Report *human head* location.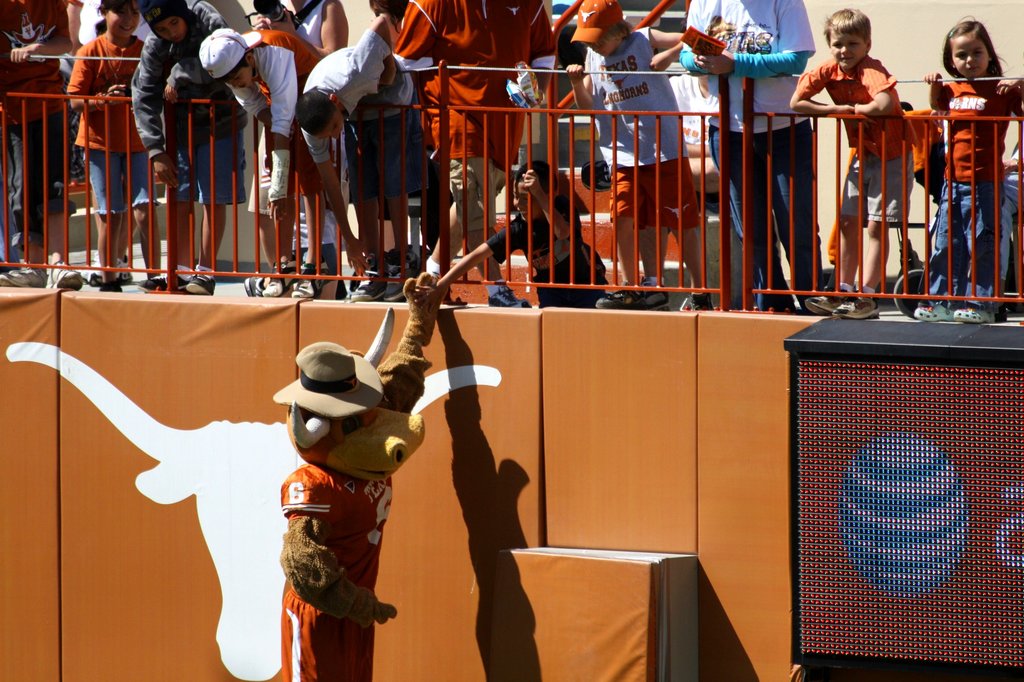
Report: <region>578, 0, 627, 58</region>.
